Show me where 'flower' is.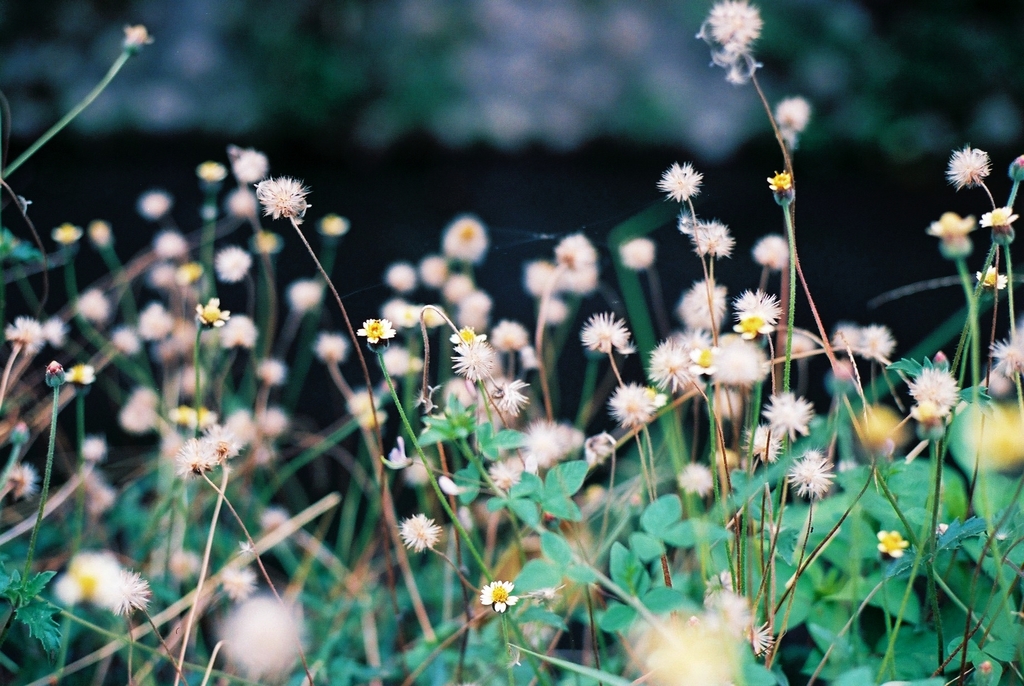
'flower' is at pyautogui.locateOnScreen(255, 174, 312, 222).
